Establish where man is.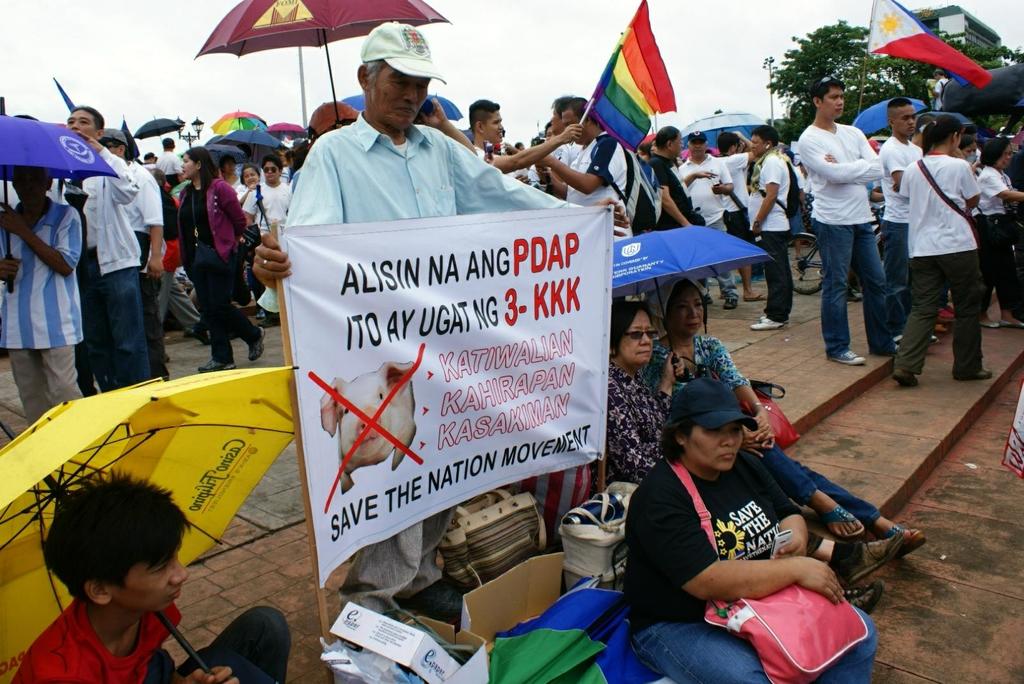
Established at detection(468, 96, 588, 173).
